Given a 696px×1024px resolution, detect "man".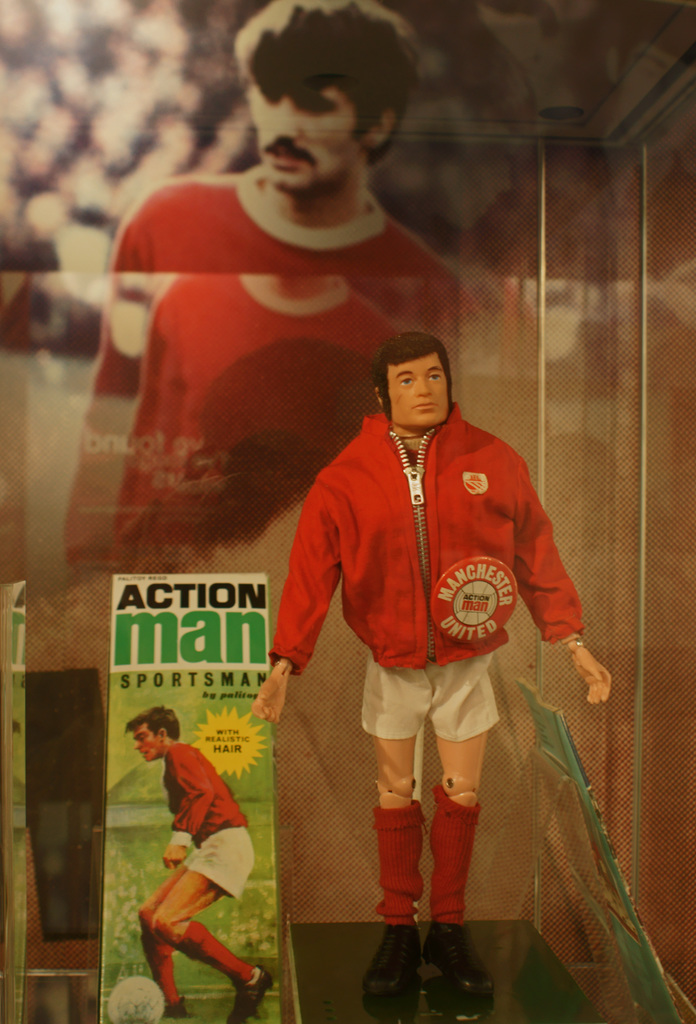
crop(60, 0, 467, 577).
